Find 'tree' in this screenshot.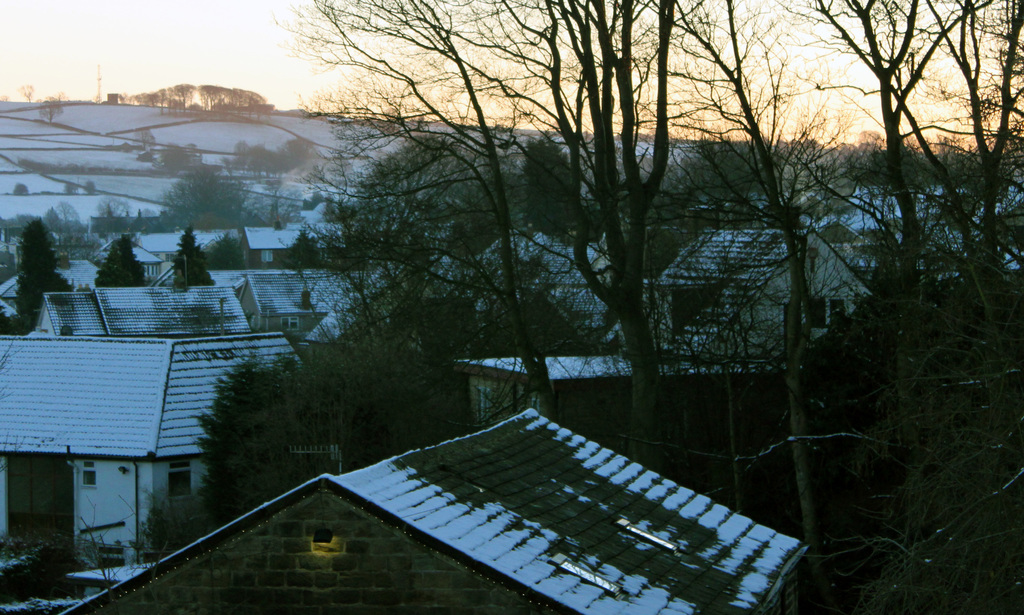
The bounding box for 'tree' is (x1=307, y1=132, x2=625, y2=418).
